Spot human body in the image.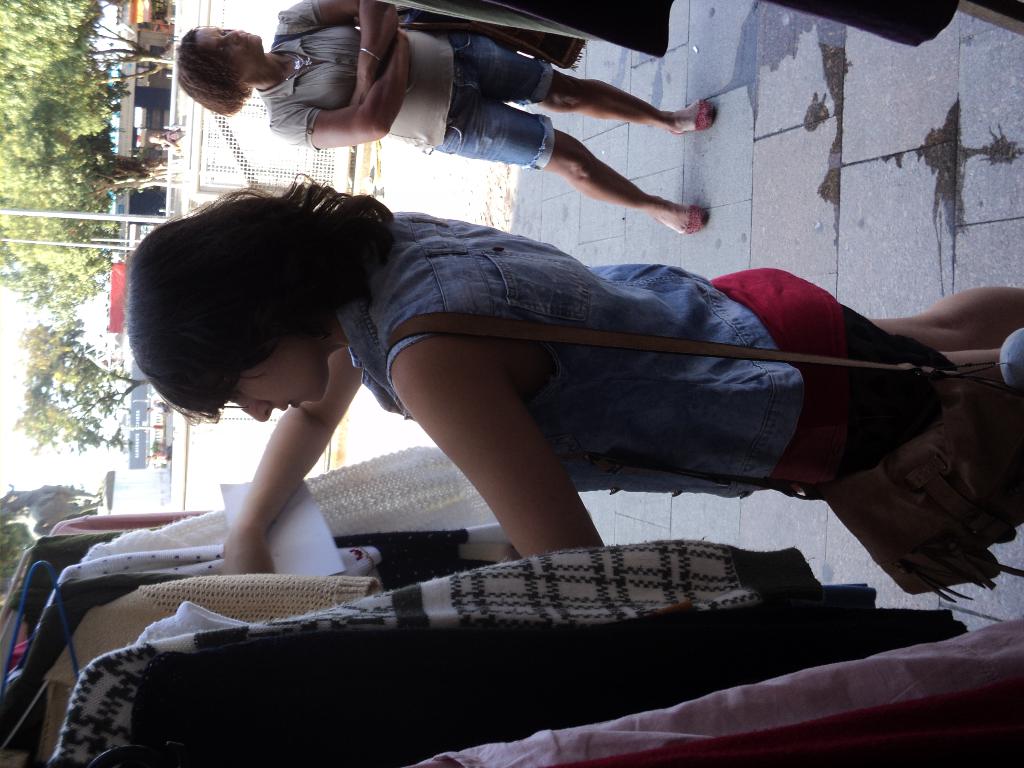
human body found at [129,179,1023,577].
